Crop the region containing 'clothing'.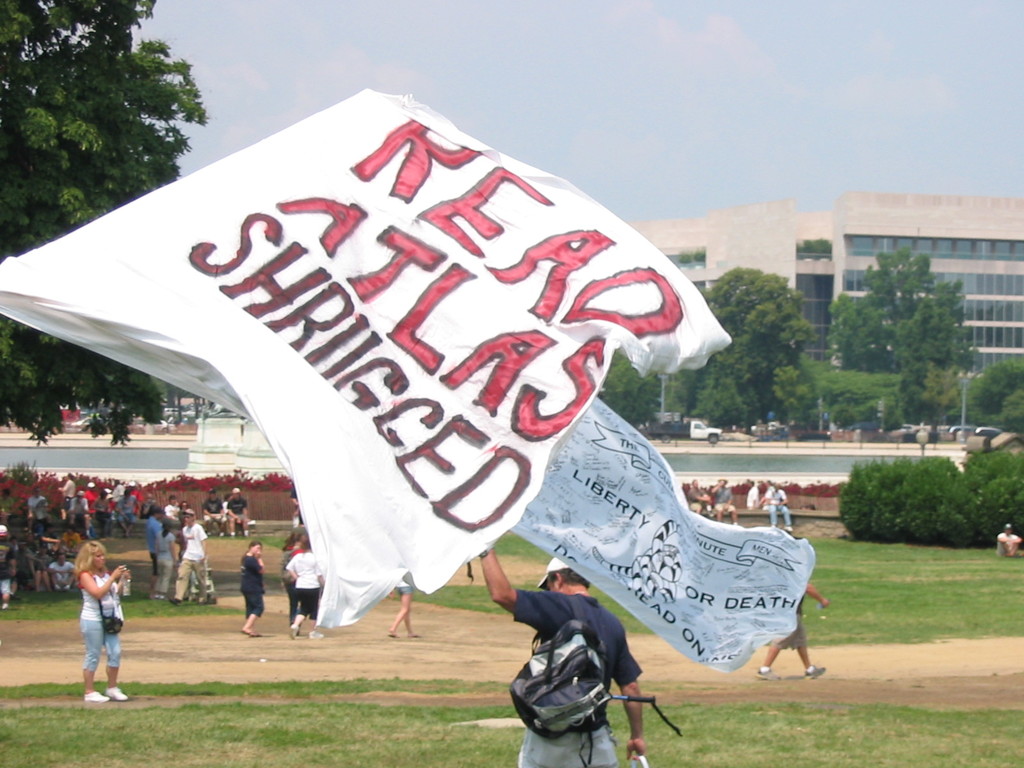
Crop region: pyautogui.locateOnScreen(765, 487, 792, 527).
